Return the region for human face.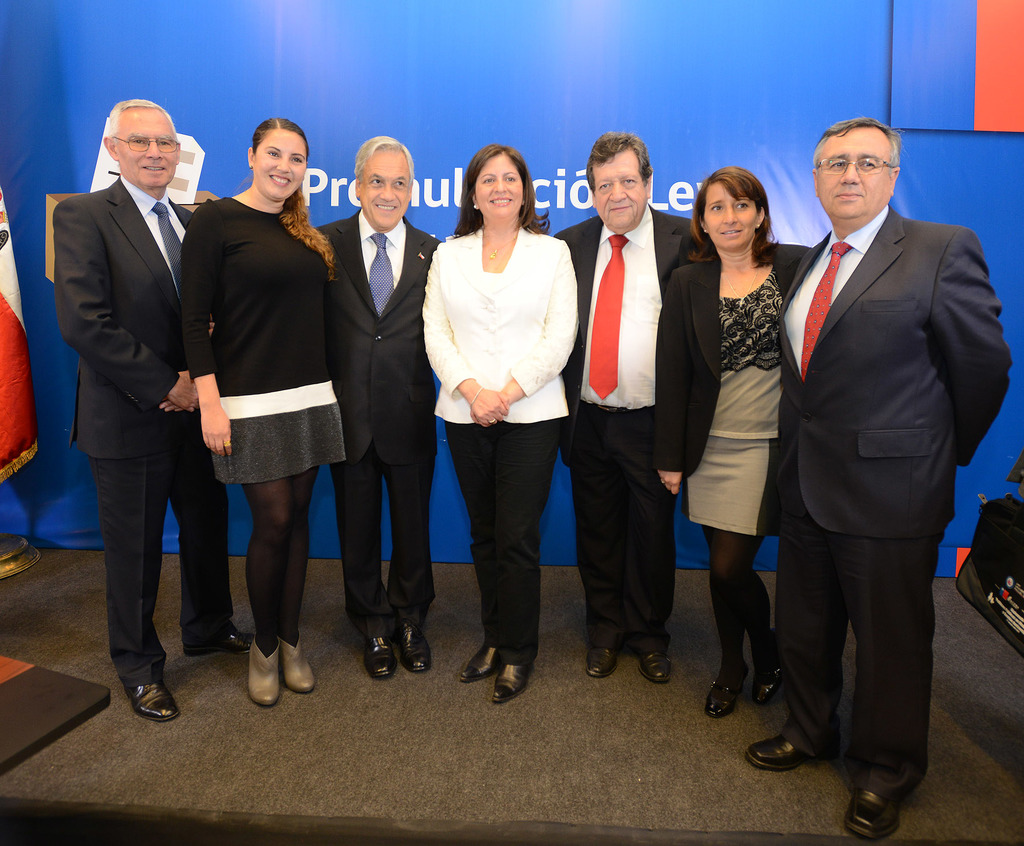
locate(703, 179, 756, 248).
